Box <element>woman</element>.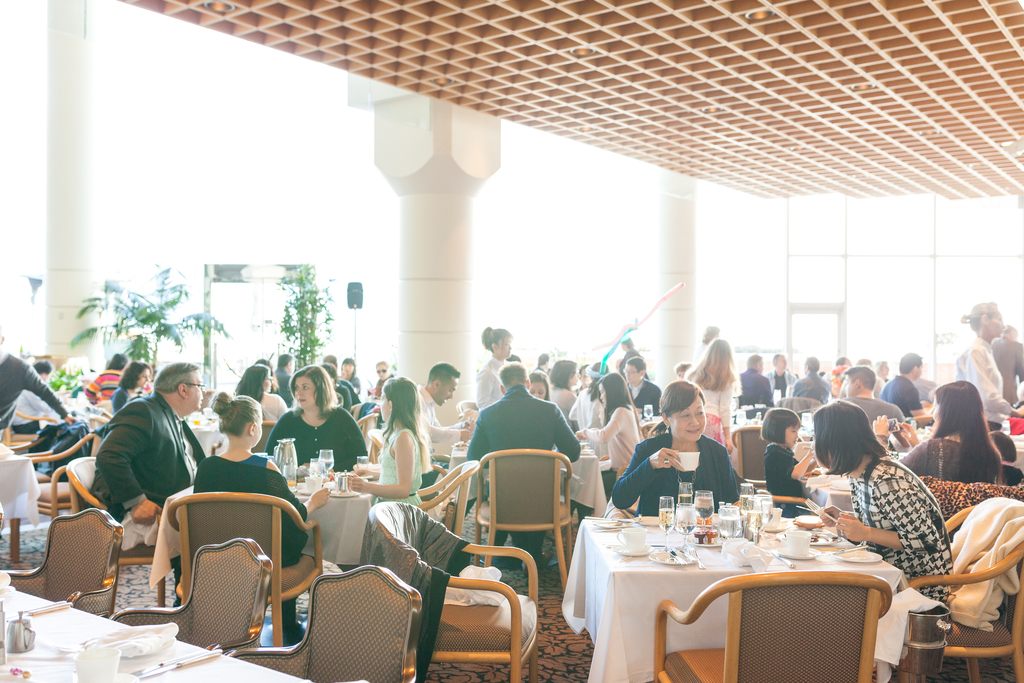
526,362,552,409.
